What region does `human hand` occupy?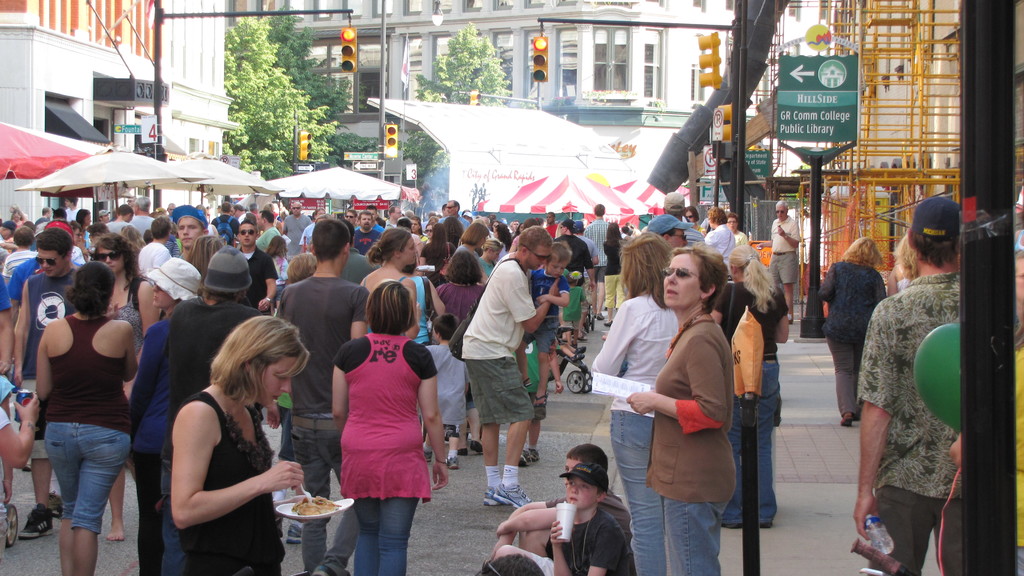
box(547, 277, 563, 298).
